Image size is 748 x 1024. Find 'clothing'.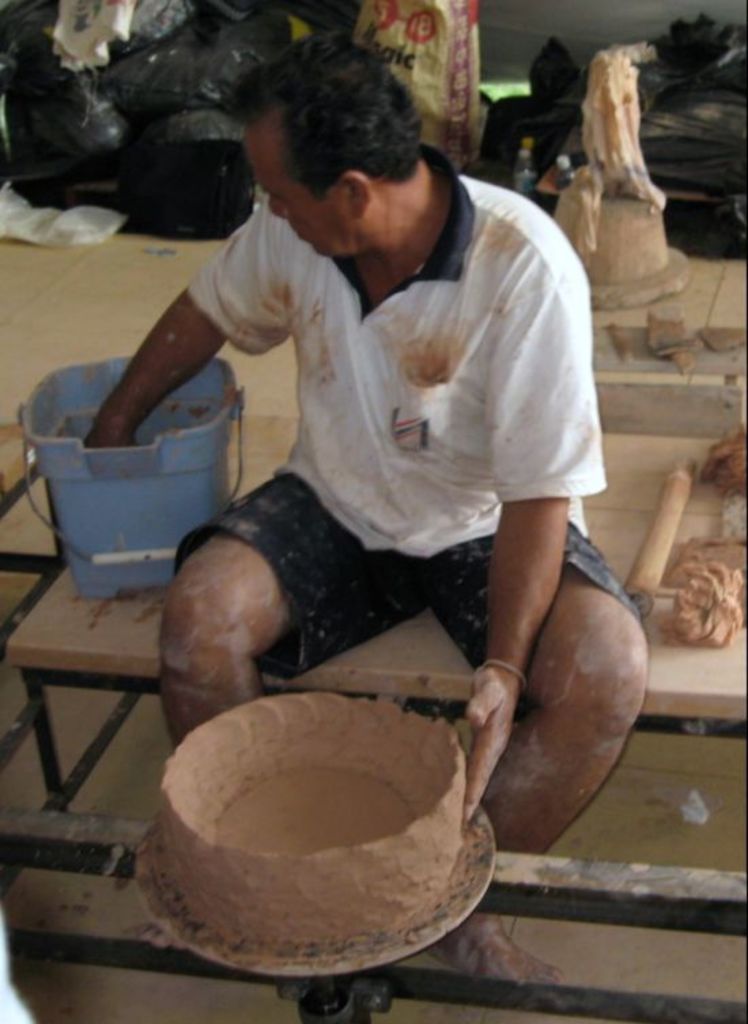
detection(140, 150, 616, 721).
